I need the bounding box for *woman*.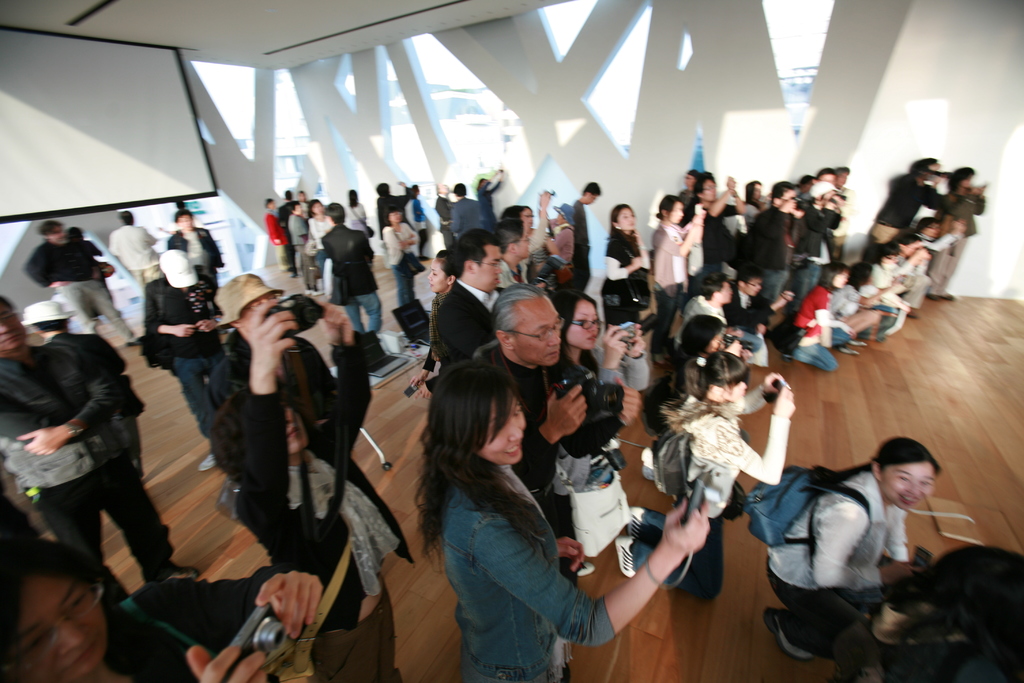
Here it is: bbox(403, 349, 609, 675).
